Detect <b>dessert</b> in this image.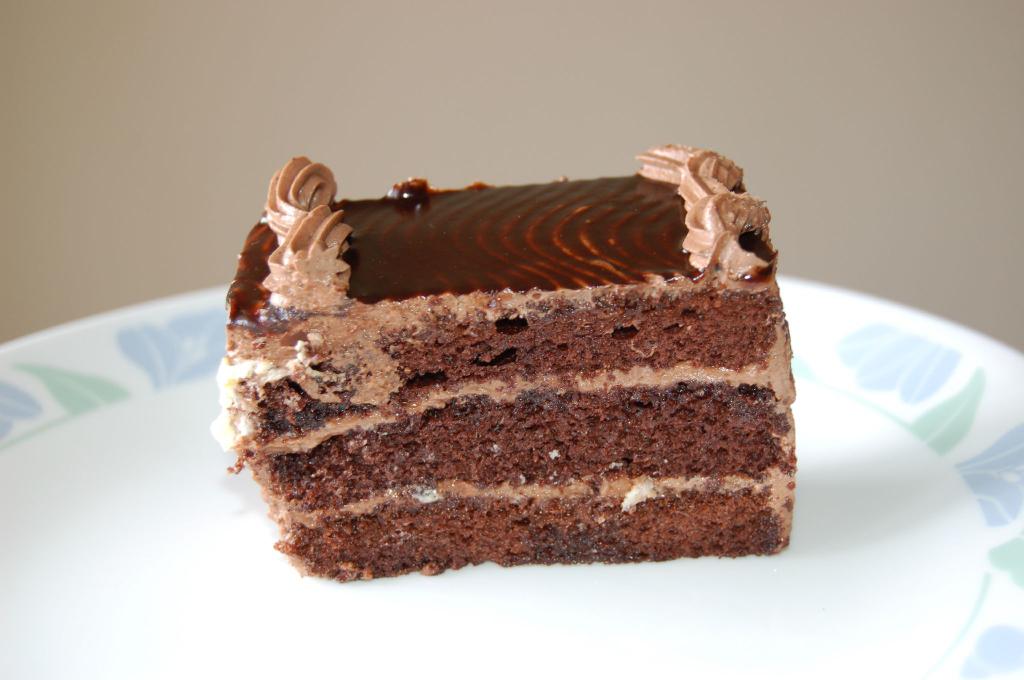
Detection: <box>212,143,796,585</box>.
